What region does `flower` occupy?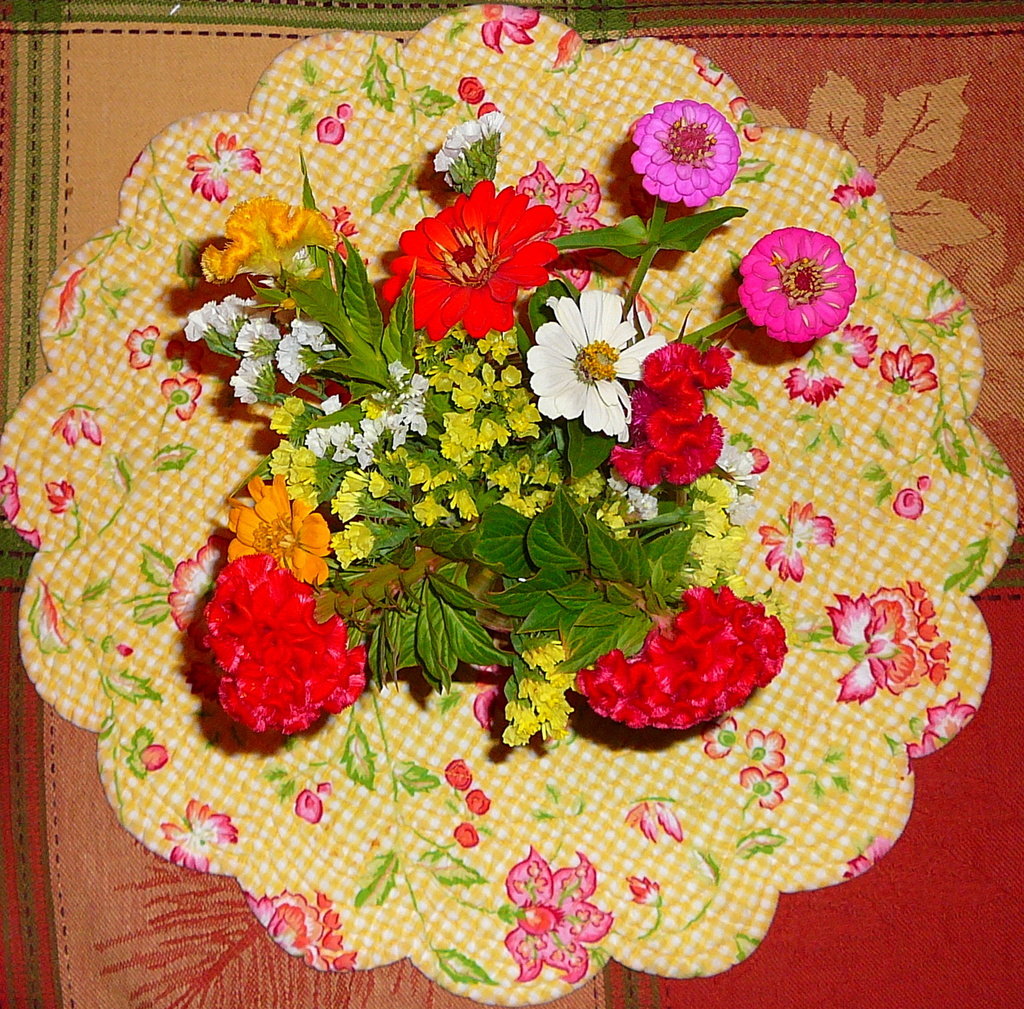
box=[201, 189, 335, 280].
